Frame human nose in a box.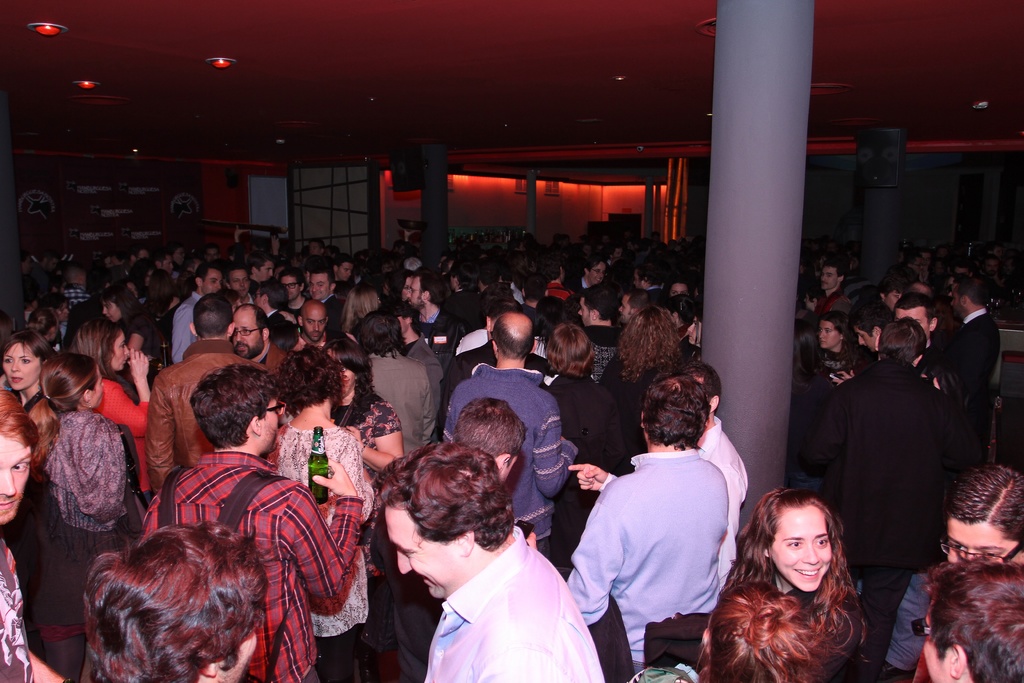
Rect(577, 309, 582, 317).
